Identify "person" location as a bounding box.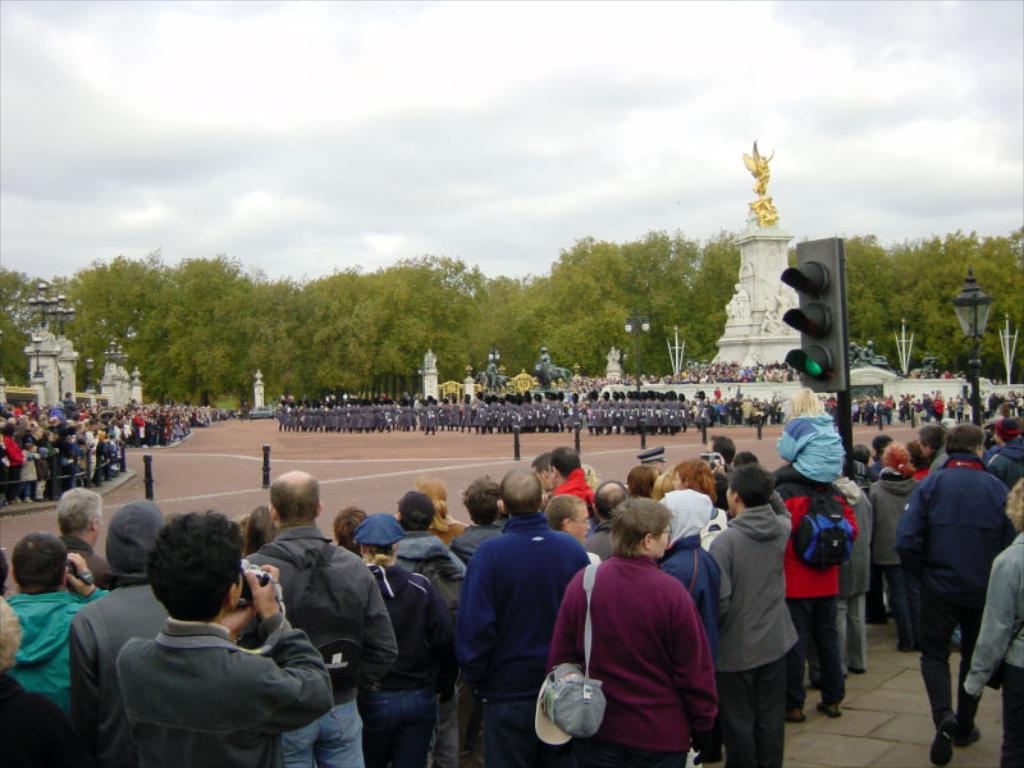
(left=70, top=499, right=173, bottom=767).
